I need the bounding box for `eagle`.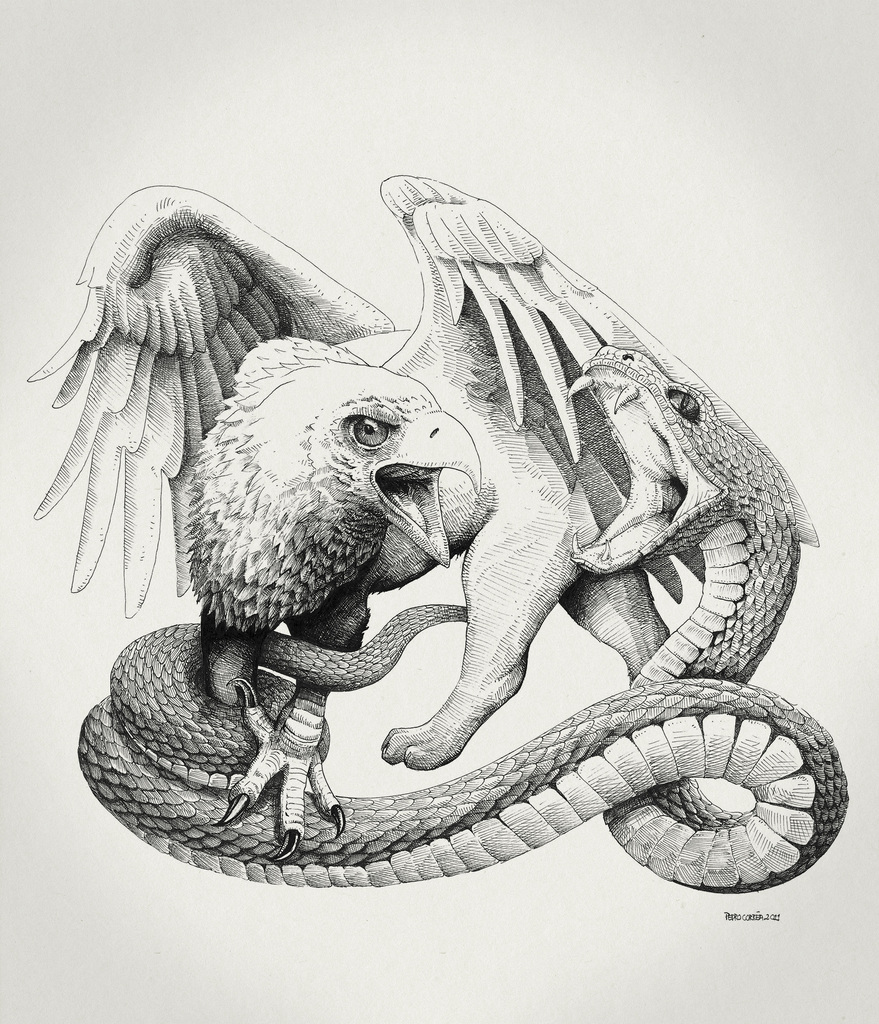
Here it is: region(12, 168, 834, 874).
